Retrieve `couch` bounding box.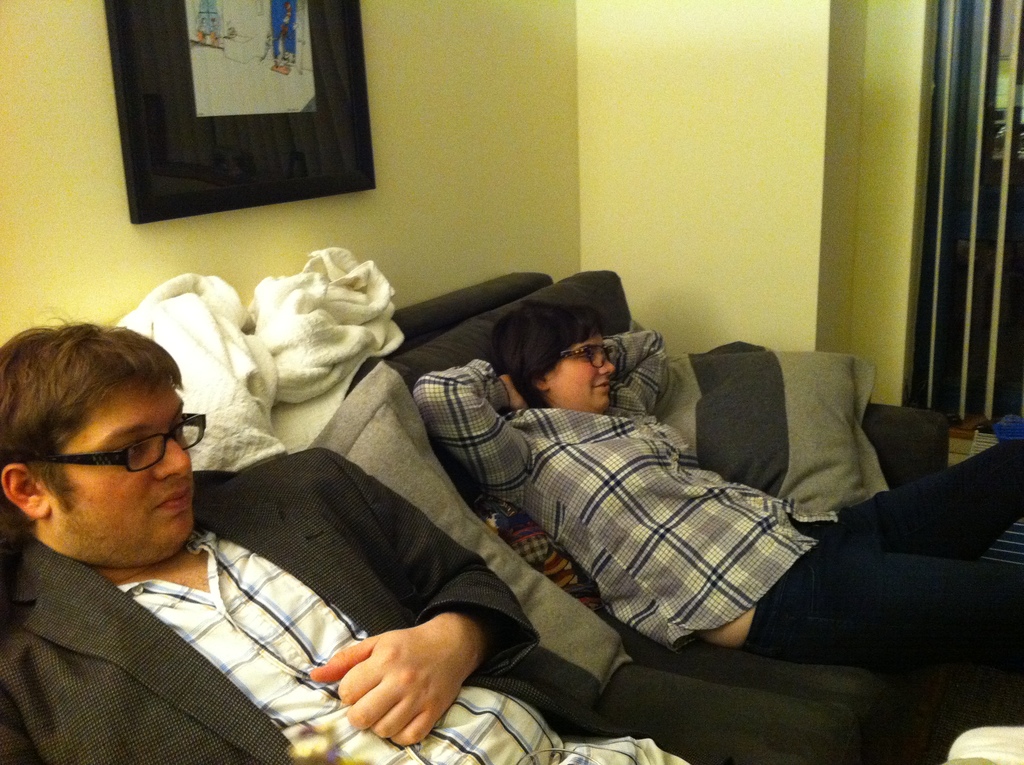
Bounding box: [left=22, top=236, right=986, bottom=753].
